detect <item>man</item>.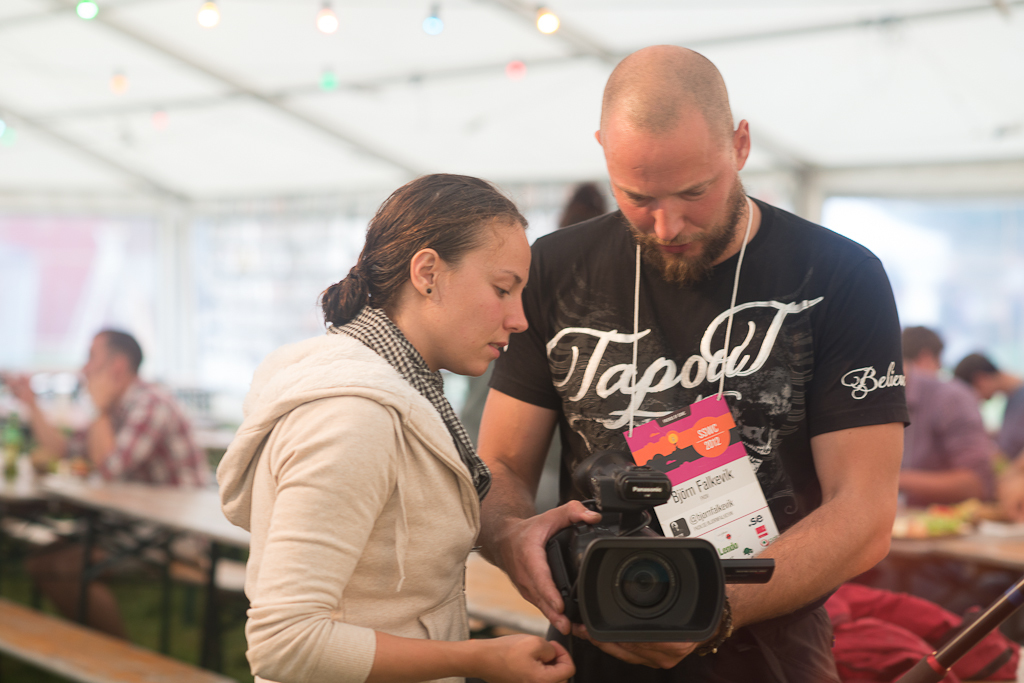
Detected at x1=480 y1=46 x2=925 y2=675.
